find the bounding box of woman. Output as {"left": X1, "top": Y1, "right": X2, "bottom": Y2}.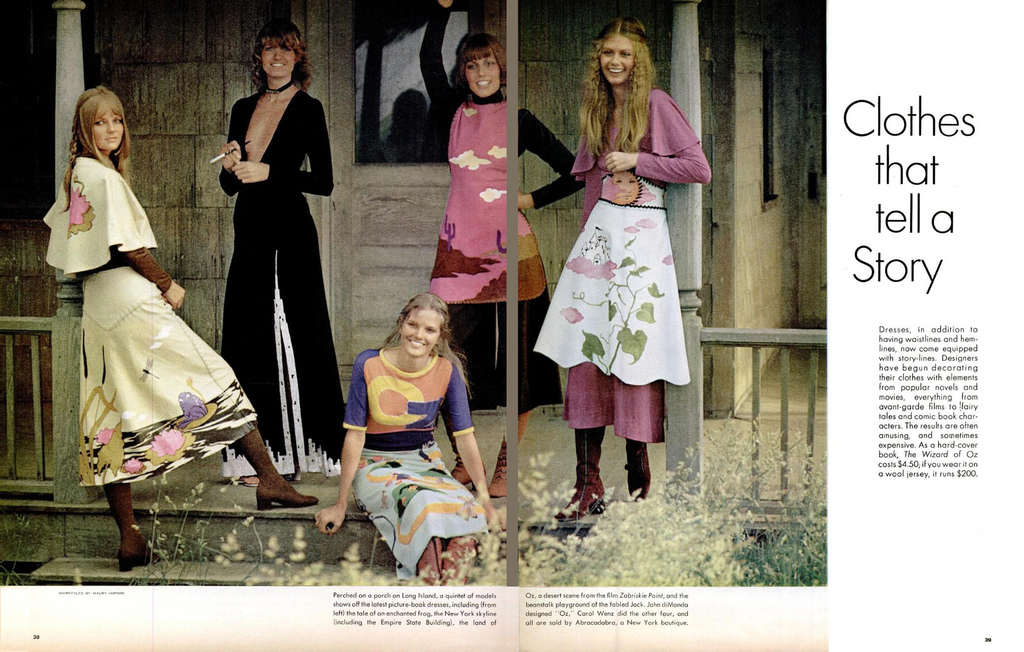
{"left": 44, "top": 86, "right": 320, "bottom": 572}.
